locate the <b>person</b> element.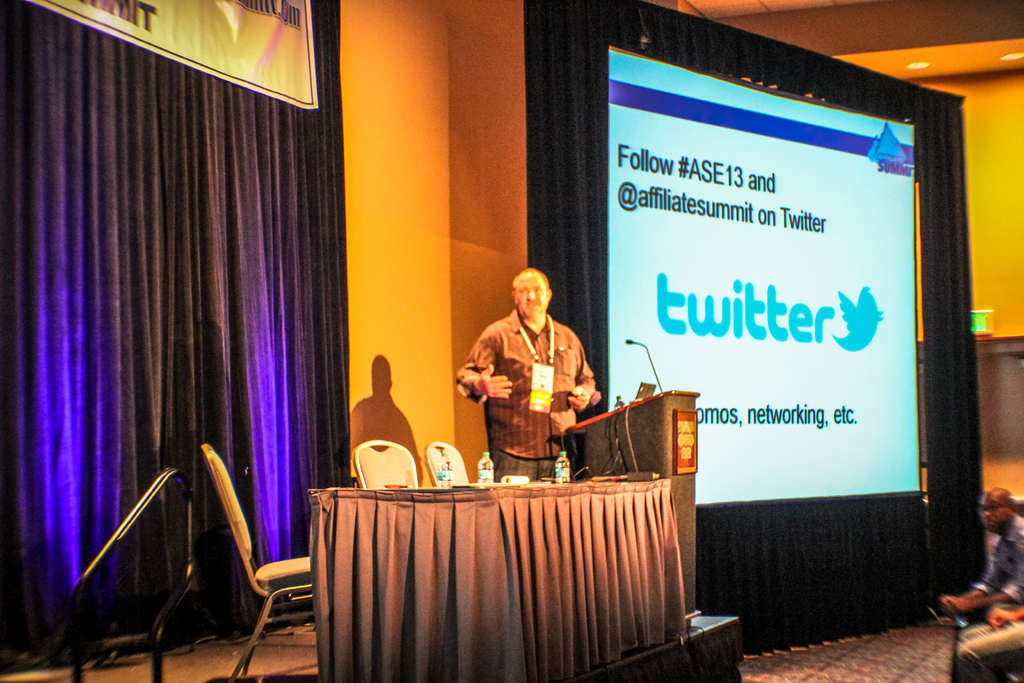
Element bbox: (left=469, top=260, right=600, bottom=488).
